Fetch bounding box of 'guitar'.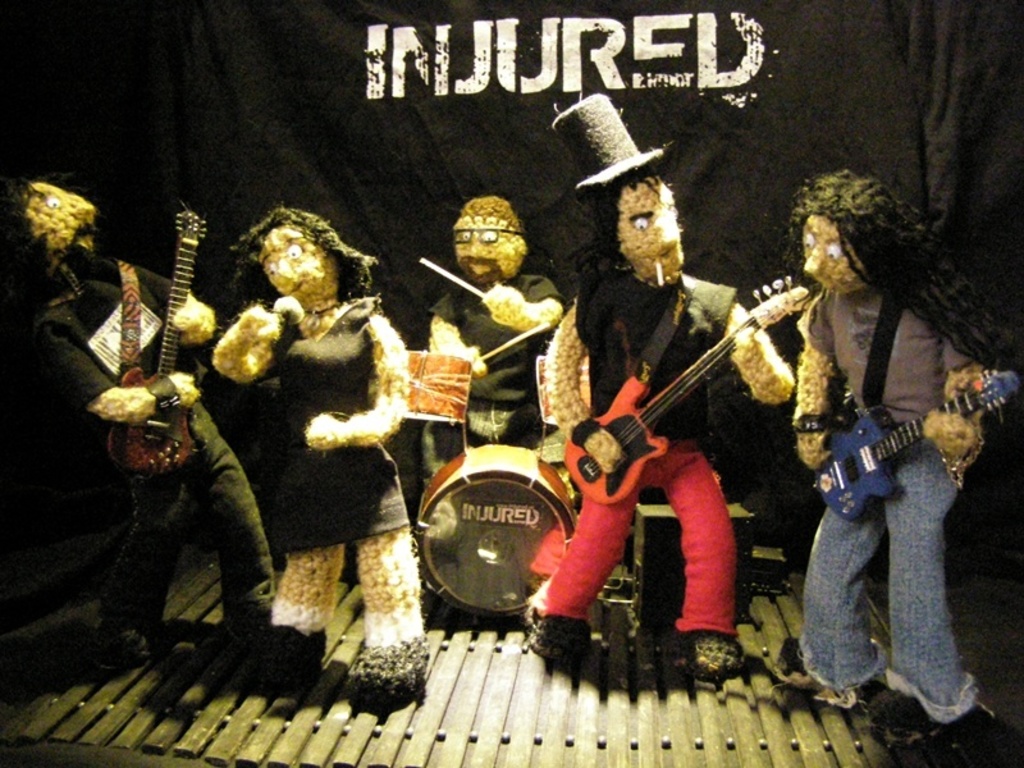
Bbox: bbox(566, 261, 817, 530).
